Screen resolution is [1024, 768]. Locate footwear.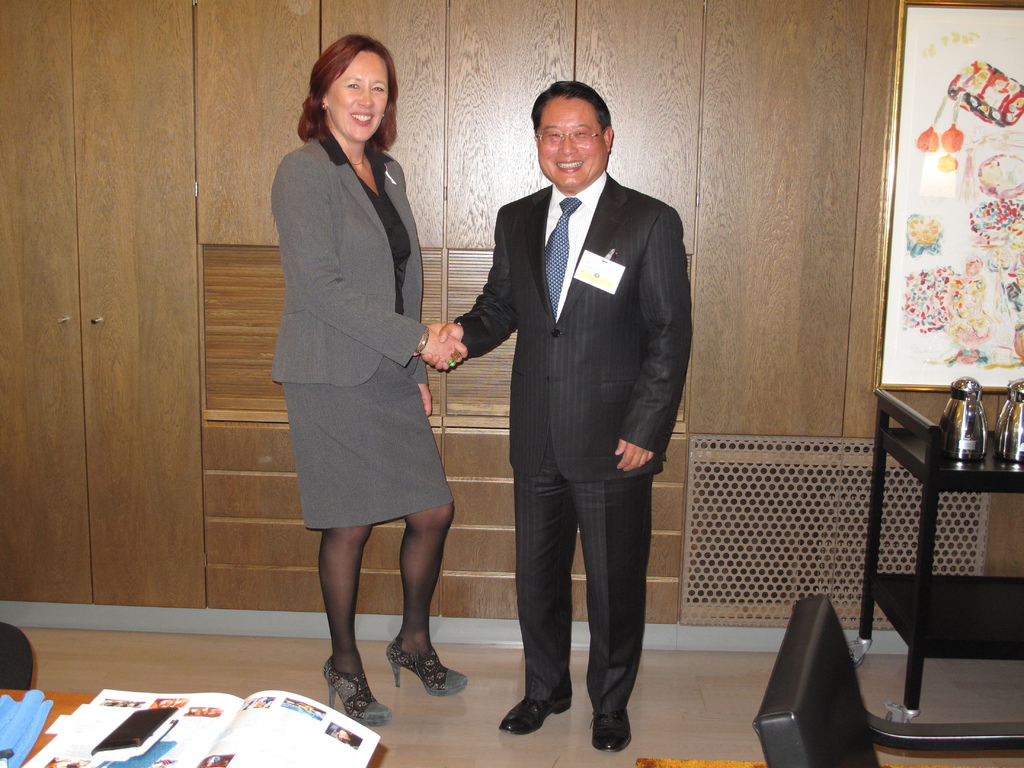
[x1=323, y1=653, x2=392, y2=727].
